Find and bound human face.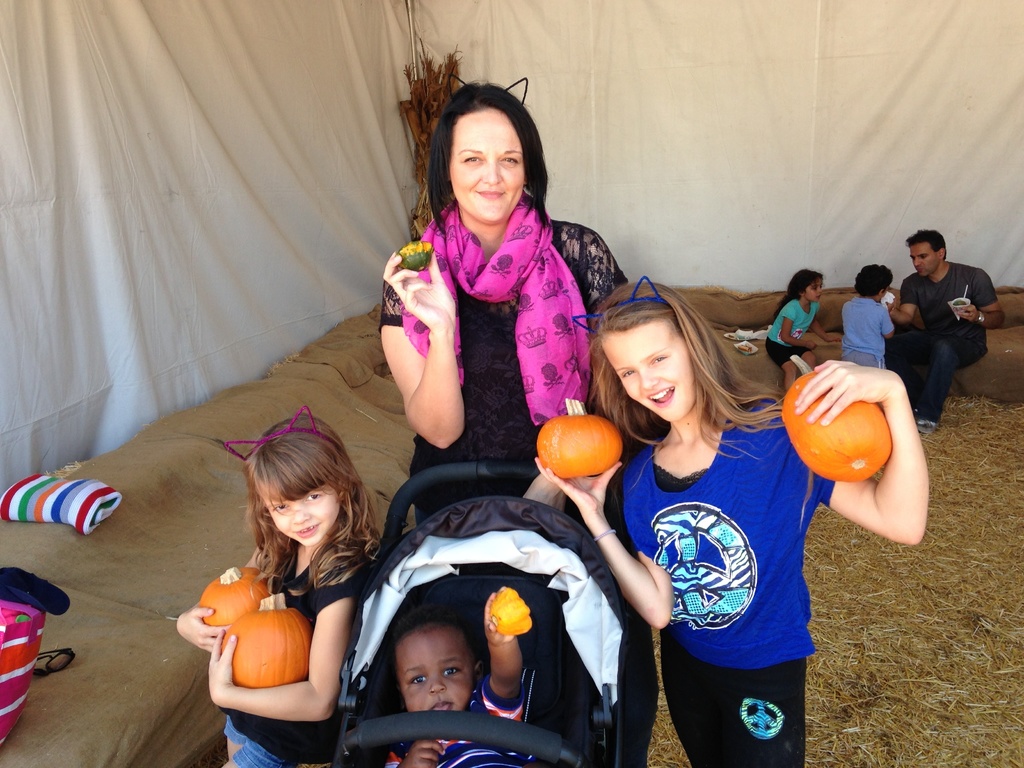
Bound: Rect(804, 278, 822, 303).
